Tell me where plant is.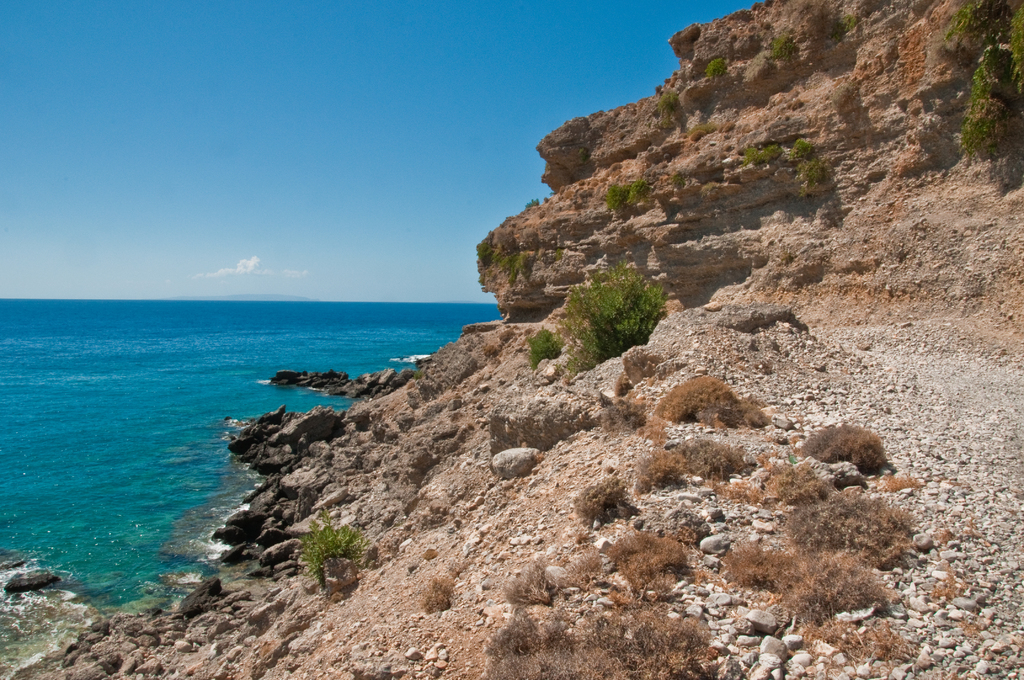
plant is at select_region(801, 162, 819, 178).
